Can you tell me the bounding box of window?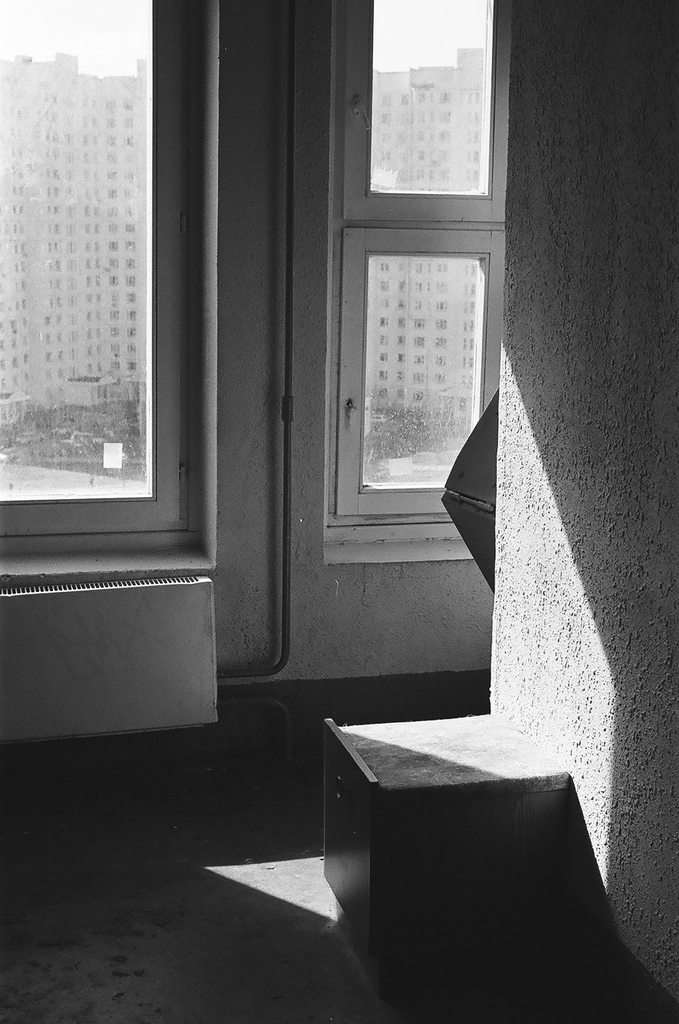
l=340, t=235, r=487, b=541.
